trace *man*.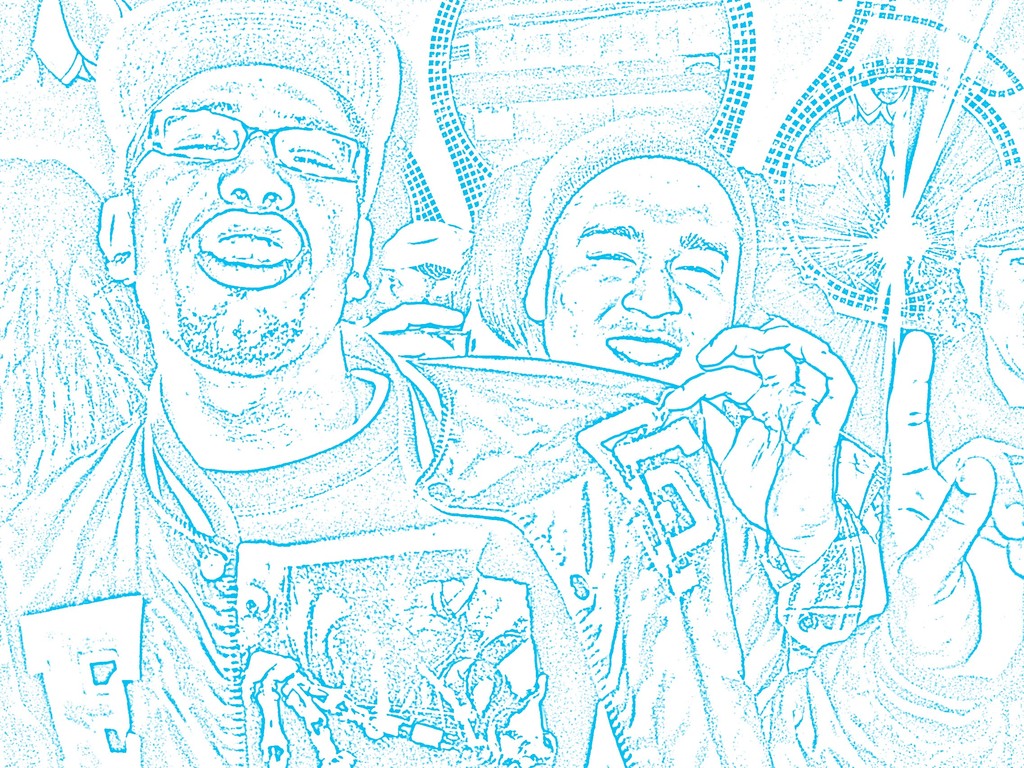
Traced to crop(514, 109, 891, 701).
